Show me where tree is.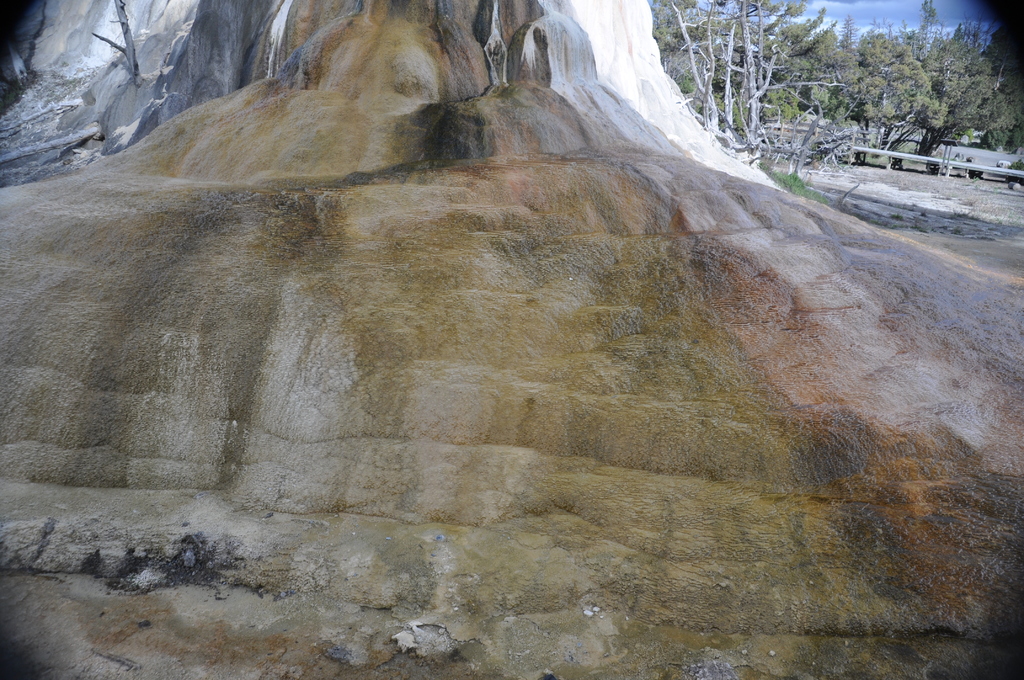
tree is at Rect(94, 0, 143, 79).
